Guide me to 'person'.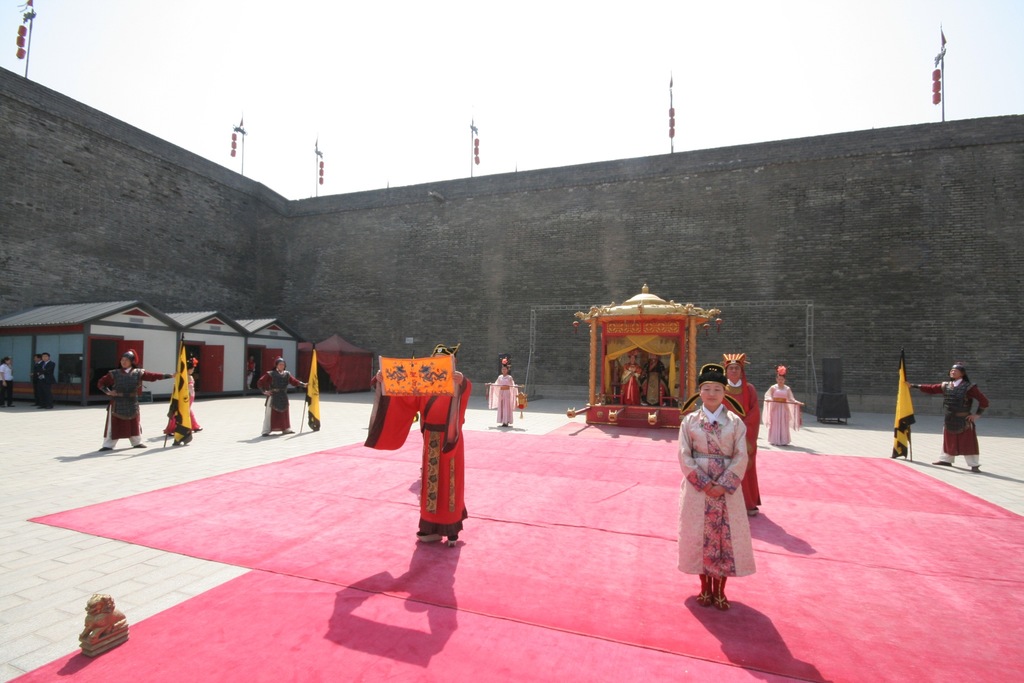
Guidance: left=645, top=348, right=671, bottom=406.
